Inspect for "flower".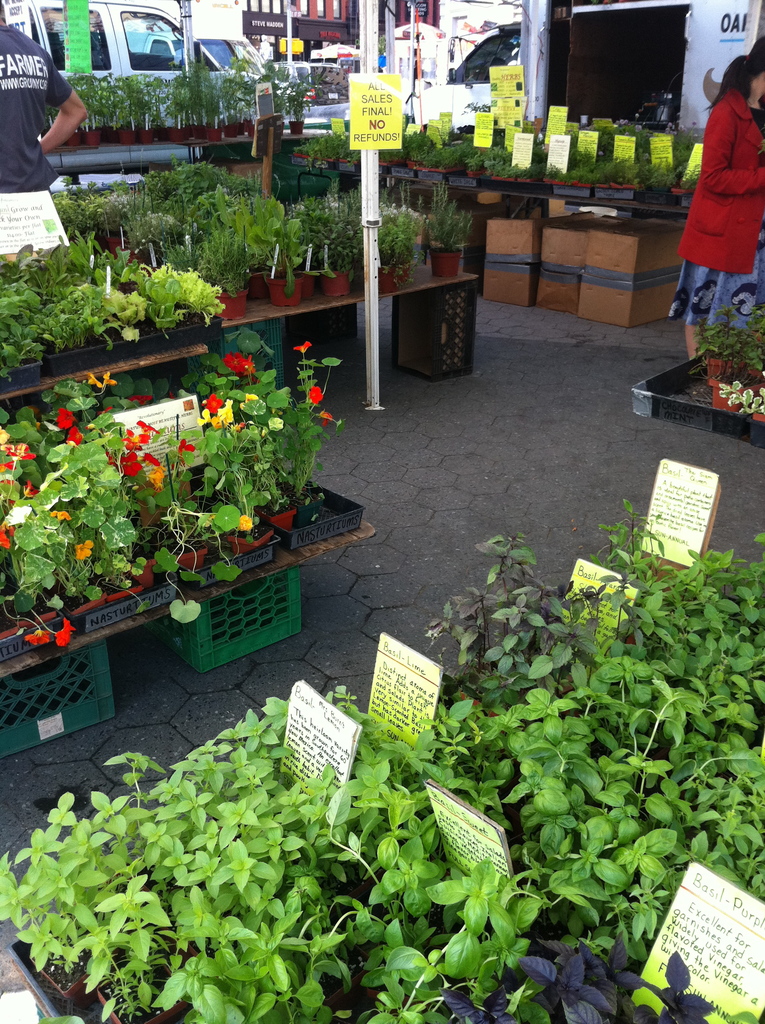
Inspection: {"x1": 192, "y1": 393, "x2": 243, "y2": 424}.
